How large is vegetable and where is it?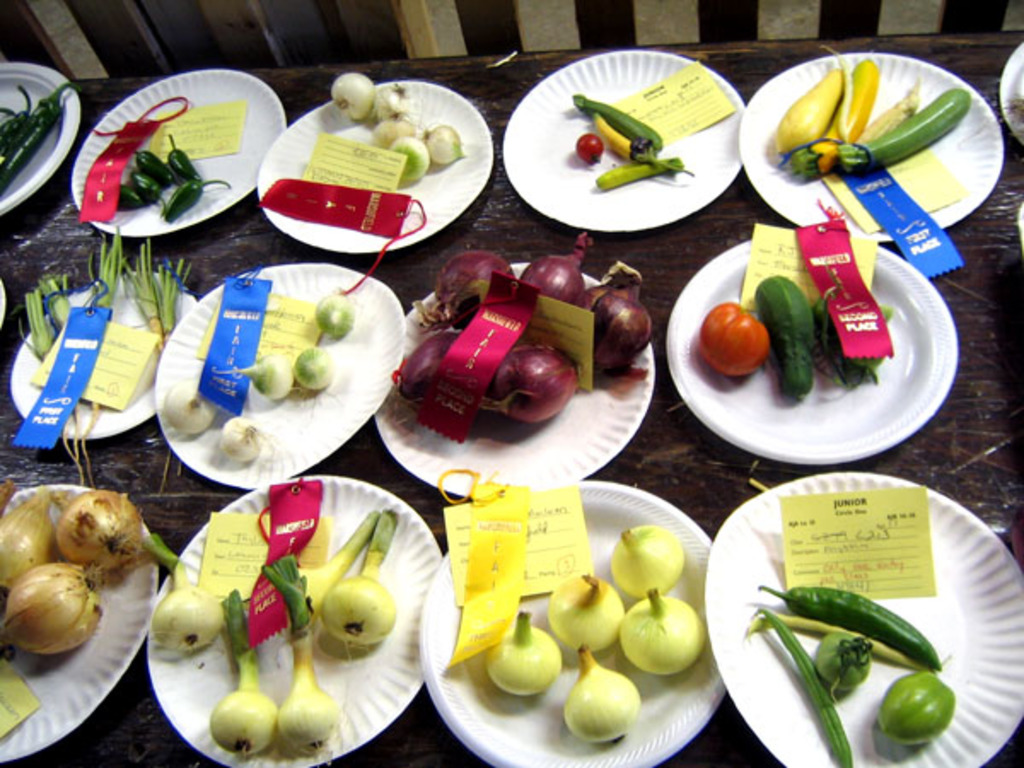
Bounding box: {"left": 765, "top": 60, "right": 853, "bottom": 150}.
